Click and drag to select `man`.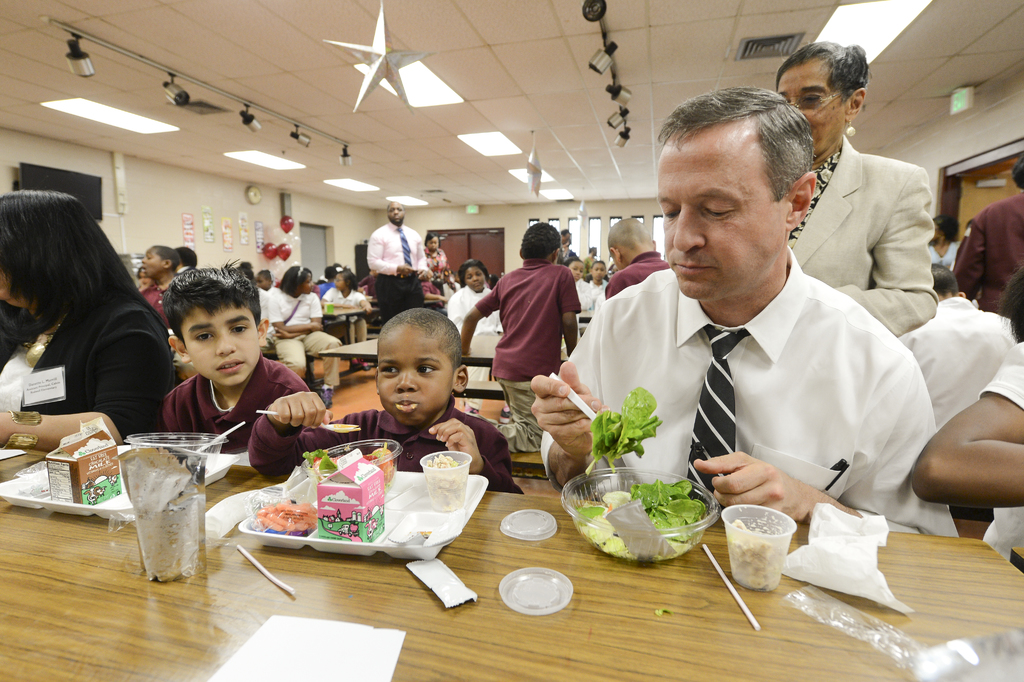
Selection: [557,230,570,261].
